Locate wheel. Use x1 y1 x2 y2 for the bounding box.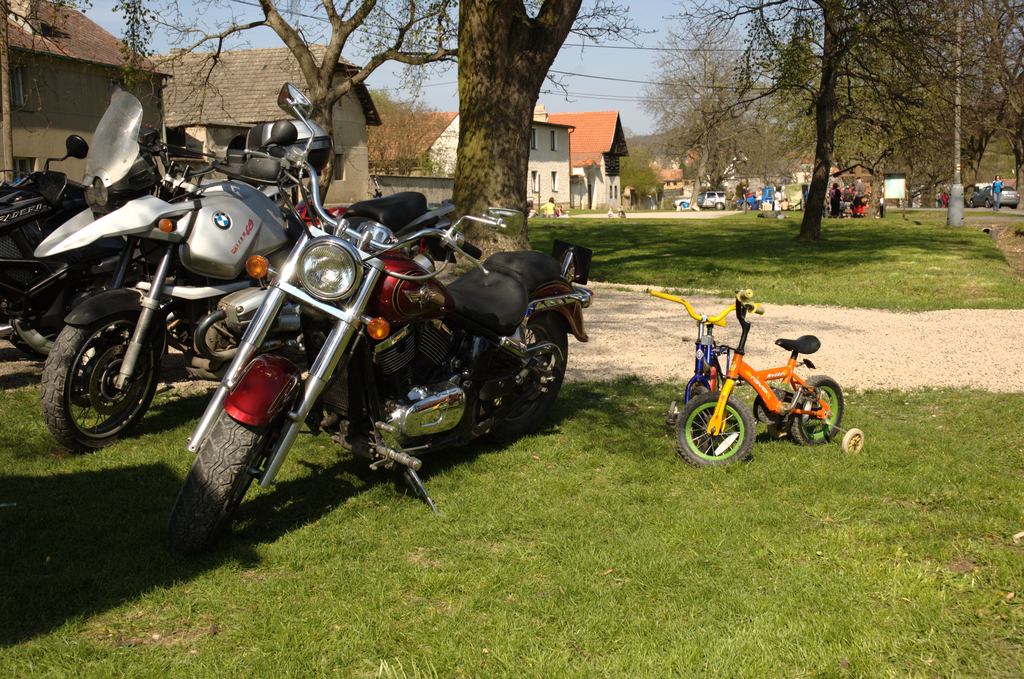
10 317 56 361.
